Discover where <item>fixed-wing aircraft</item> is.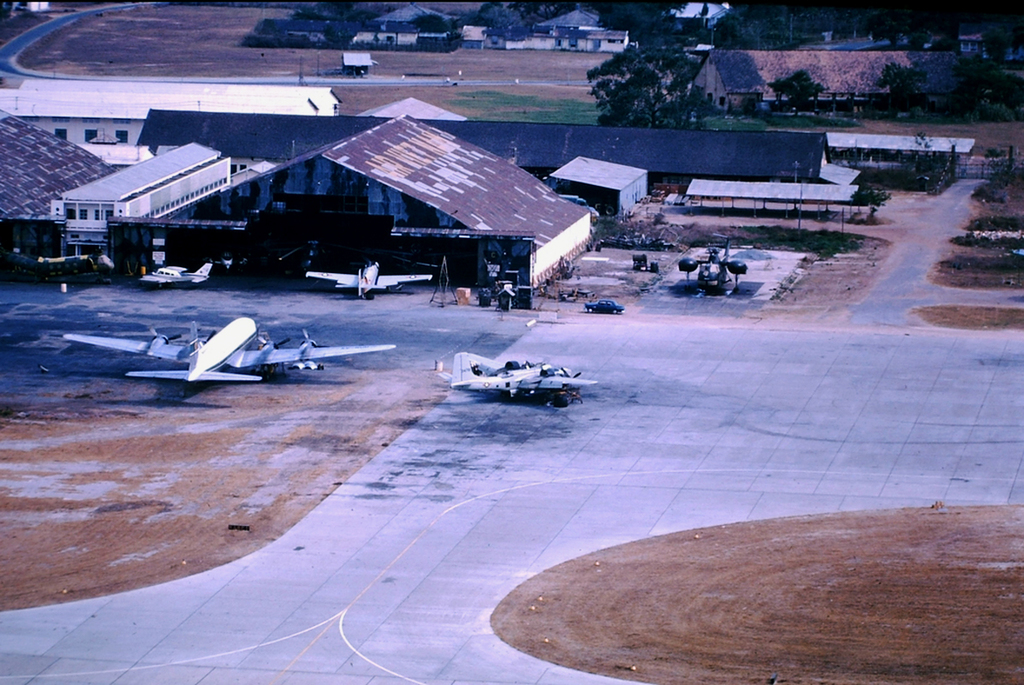
Discovered at 449/350/590/400.
